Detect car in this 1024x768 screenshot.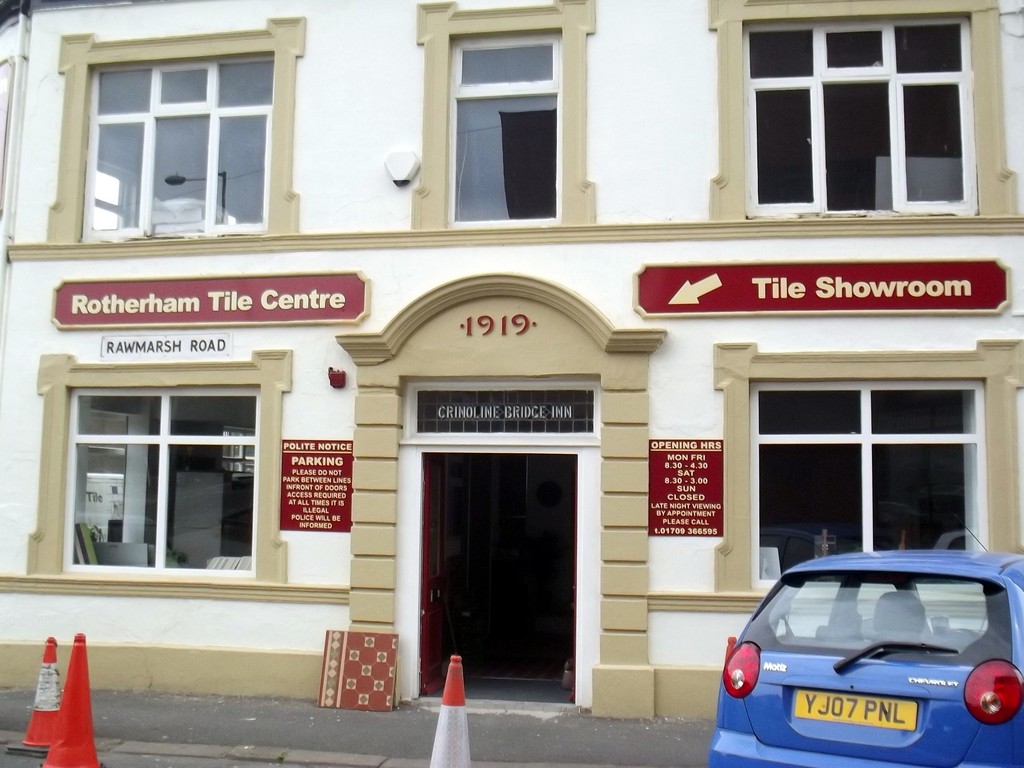
Detection: (x1=717, y1=546, x2=1020, y2=758).
